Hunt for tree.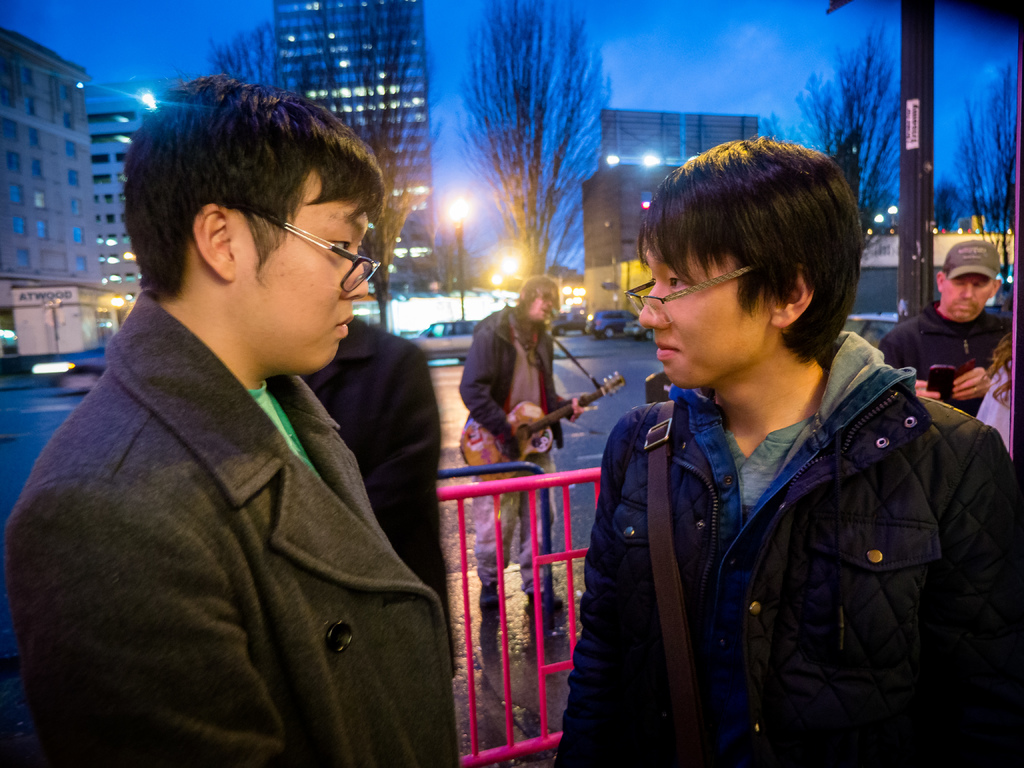
Hunted down at locate(798, 19, 902, 259).
